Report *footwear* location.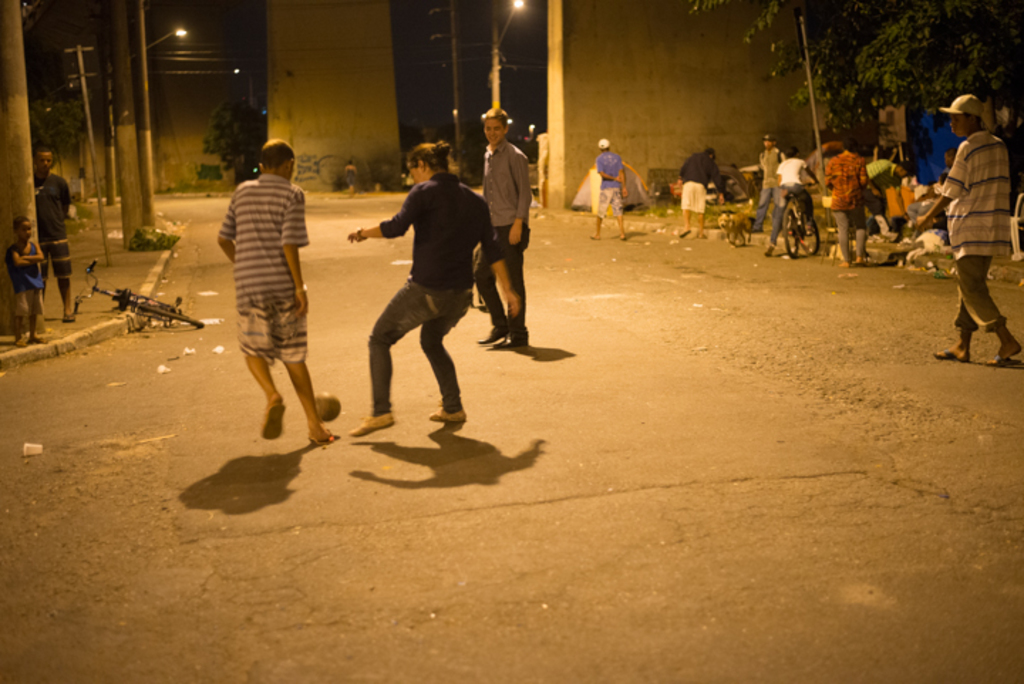
Report: <region>491, 327, 526, 350</region>.
